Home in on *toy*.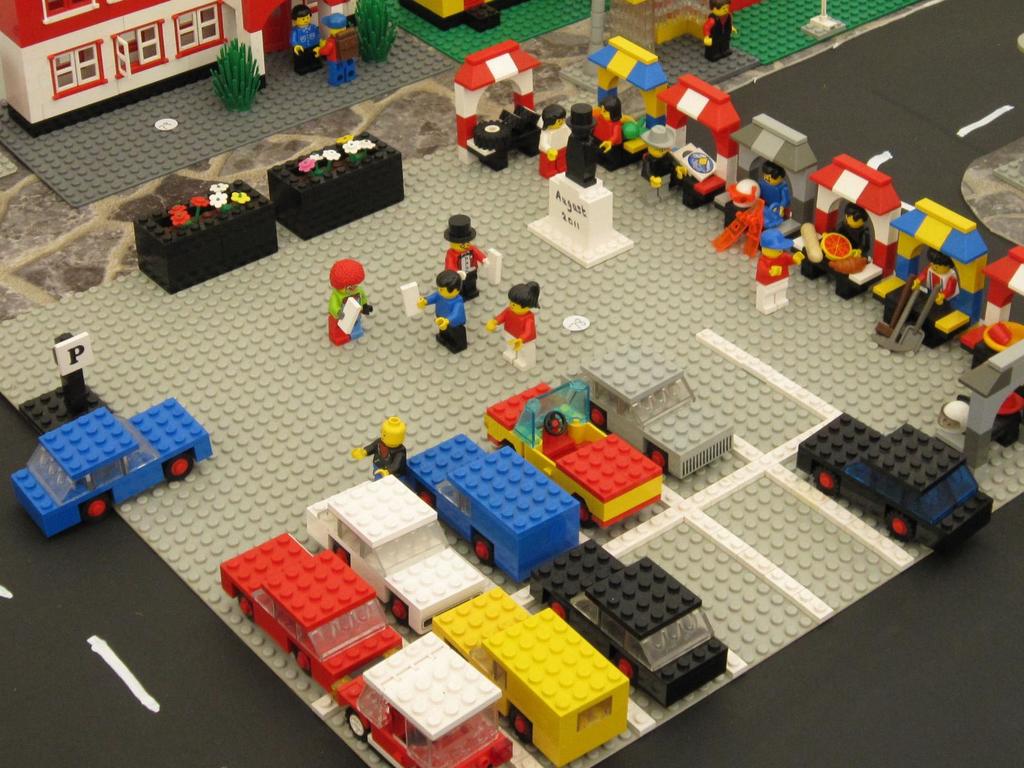
Homed in at 225 518 417 701.
